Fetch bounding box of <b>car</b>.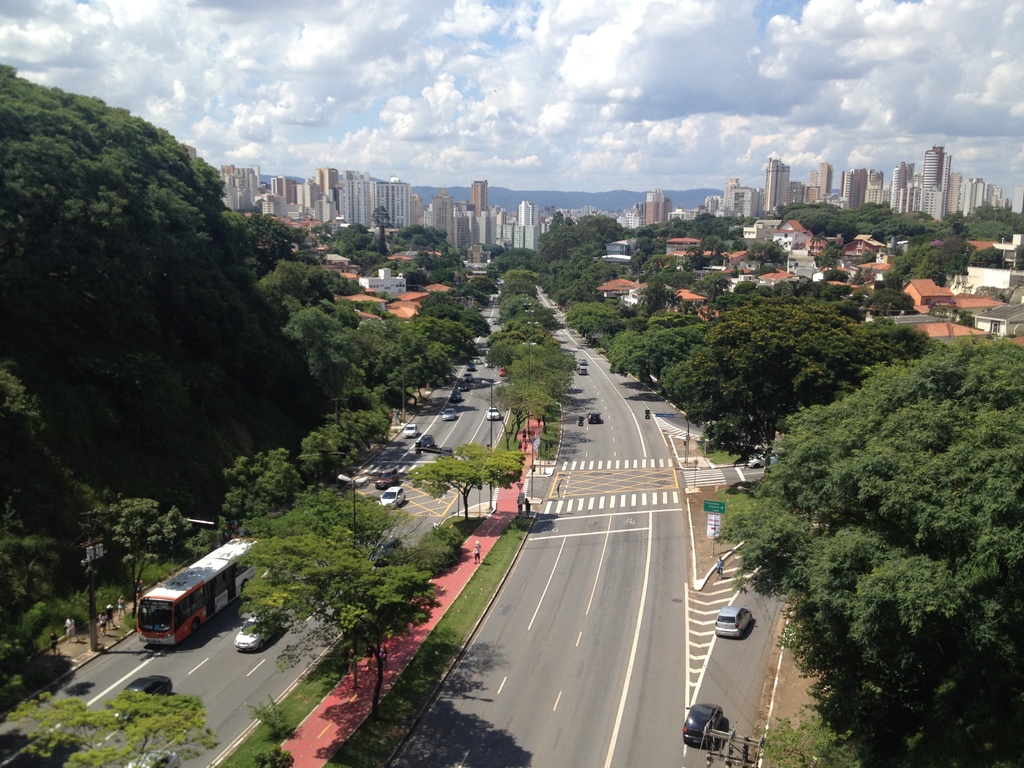
Bbox: x1=682 y1=703 x2=721 y2=750.
